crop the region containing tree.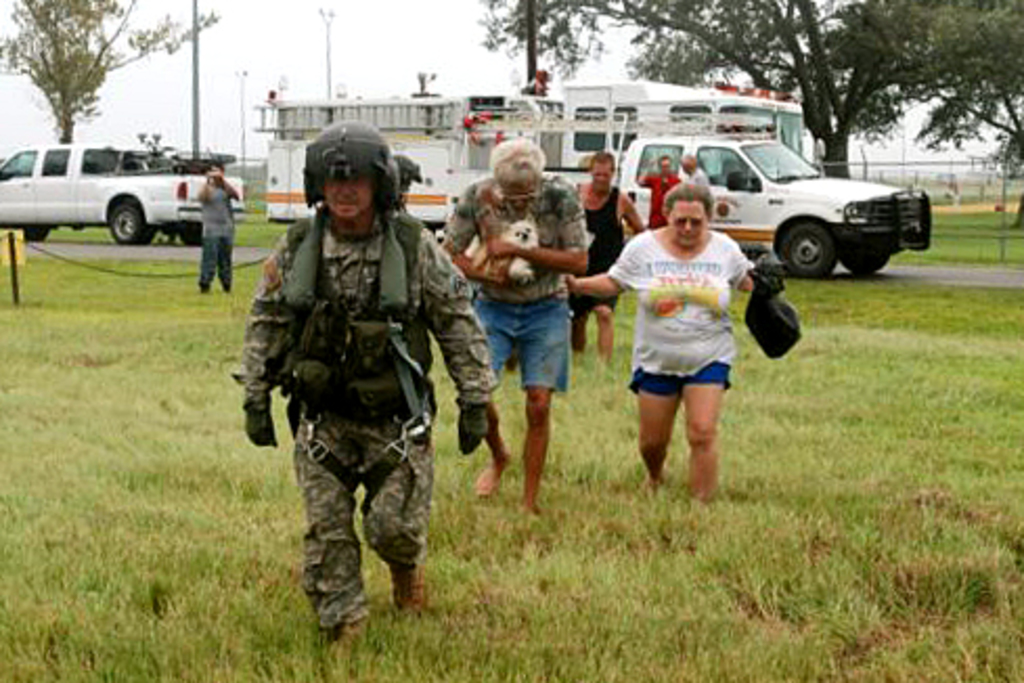
Crop region: pyautogui.locateOnScreen(484, 0, 905, 176).
